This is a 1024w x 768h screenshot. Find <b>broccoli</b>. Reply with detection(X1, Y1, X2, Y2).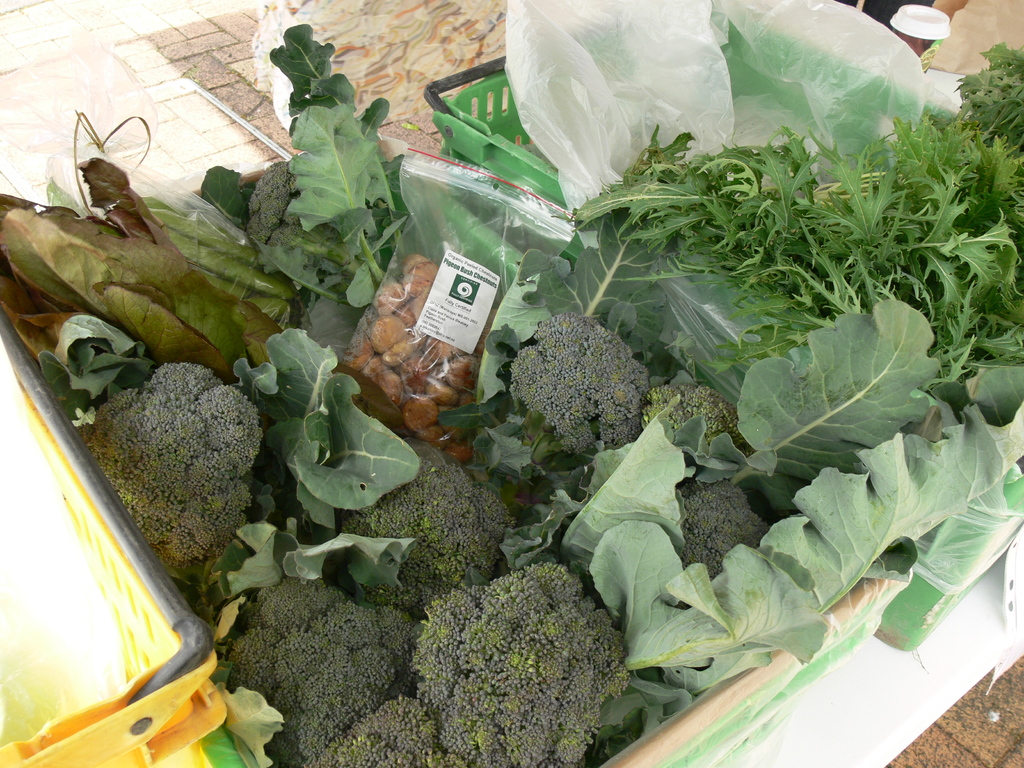
detection(678, 487, 774, 577).
